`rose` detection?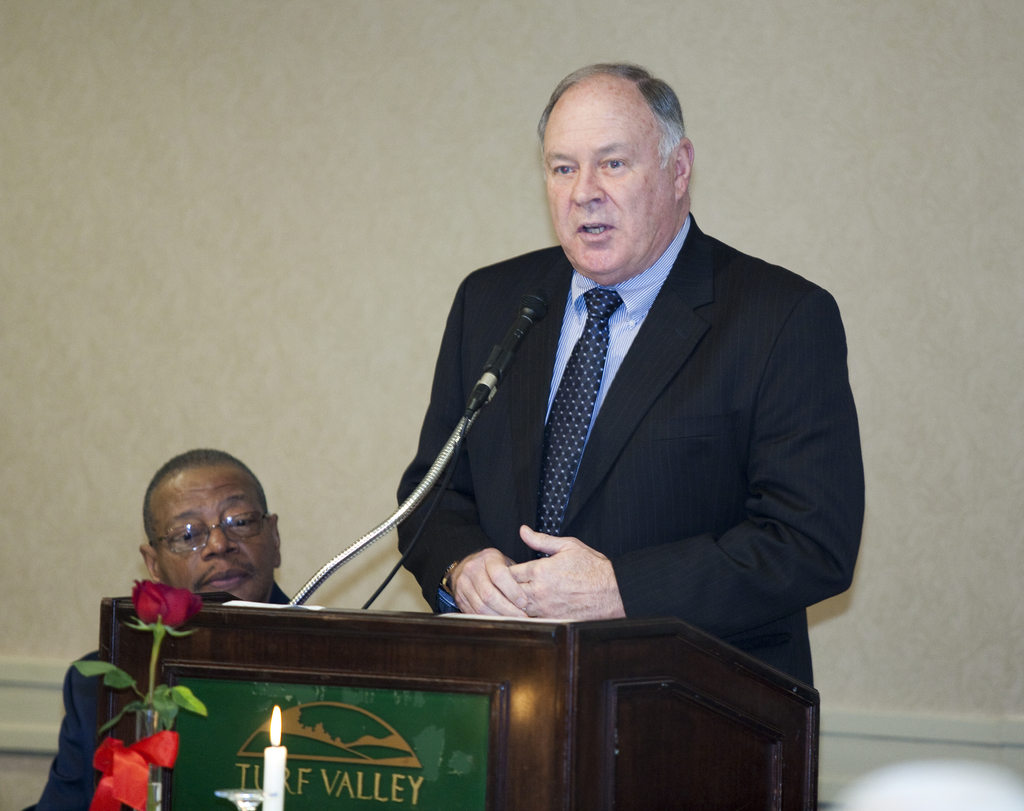
rect(132, 576, 202, 632)
